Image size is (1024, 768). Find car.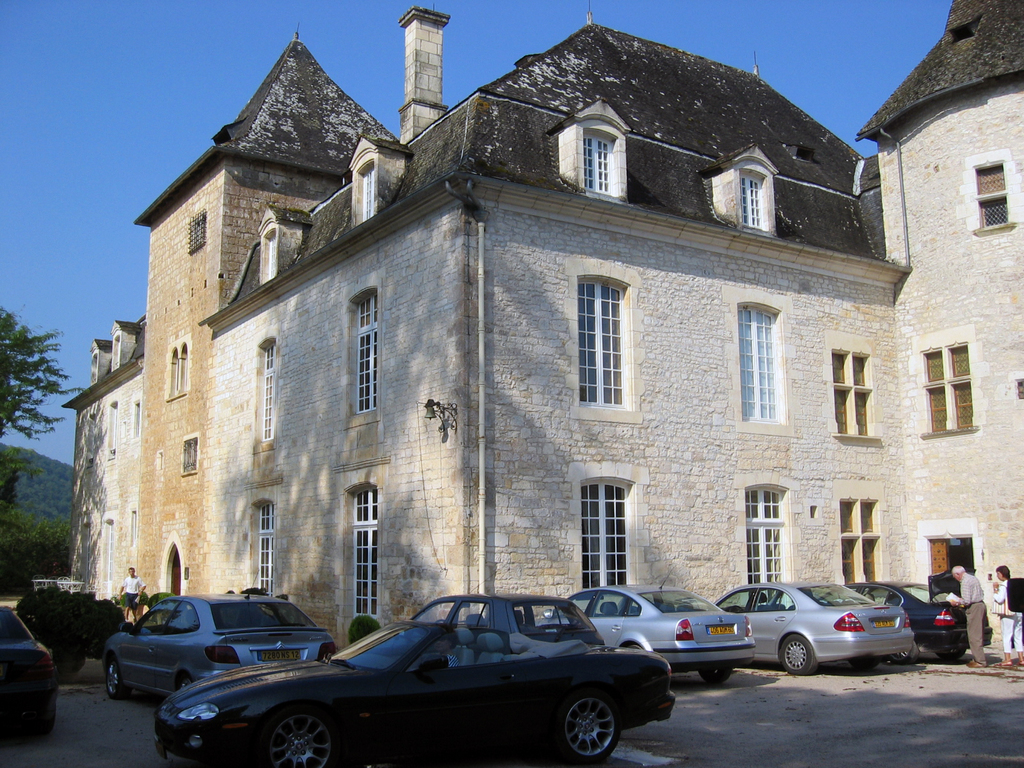
l=529, t=565, r=756, b=684.
